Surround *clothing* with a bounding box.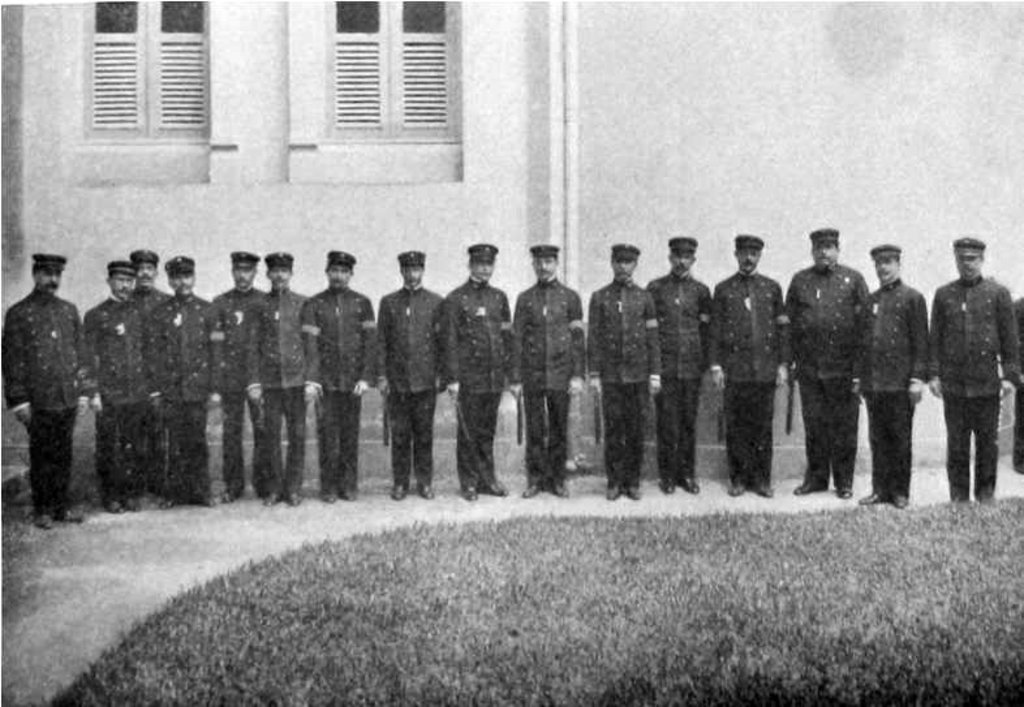
l=261, t=286, r=310, b=490.
